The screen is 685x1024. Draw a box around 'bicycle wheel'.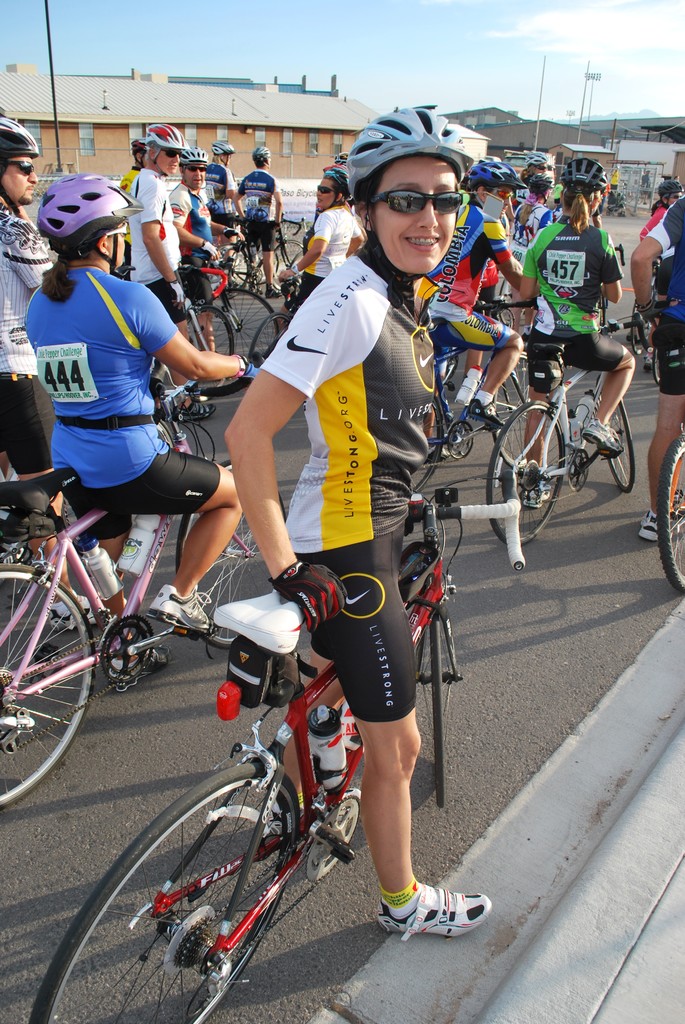
[x1=597, y1=366, x2=639, y2=490].
